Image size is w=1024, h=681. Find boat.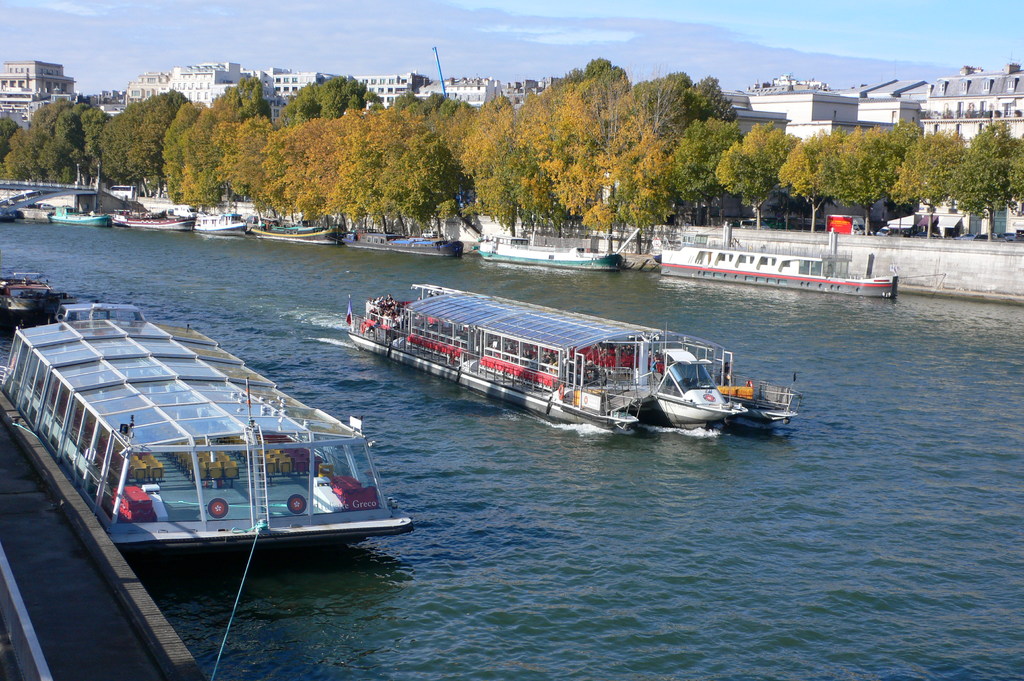
(x1=193, y1=212, x2=248, y2=239).
